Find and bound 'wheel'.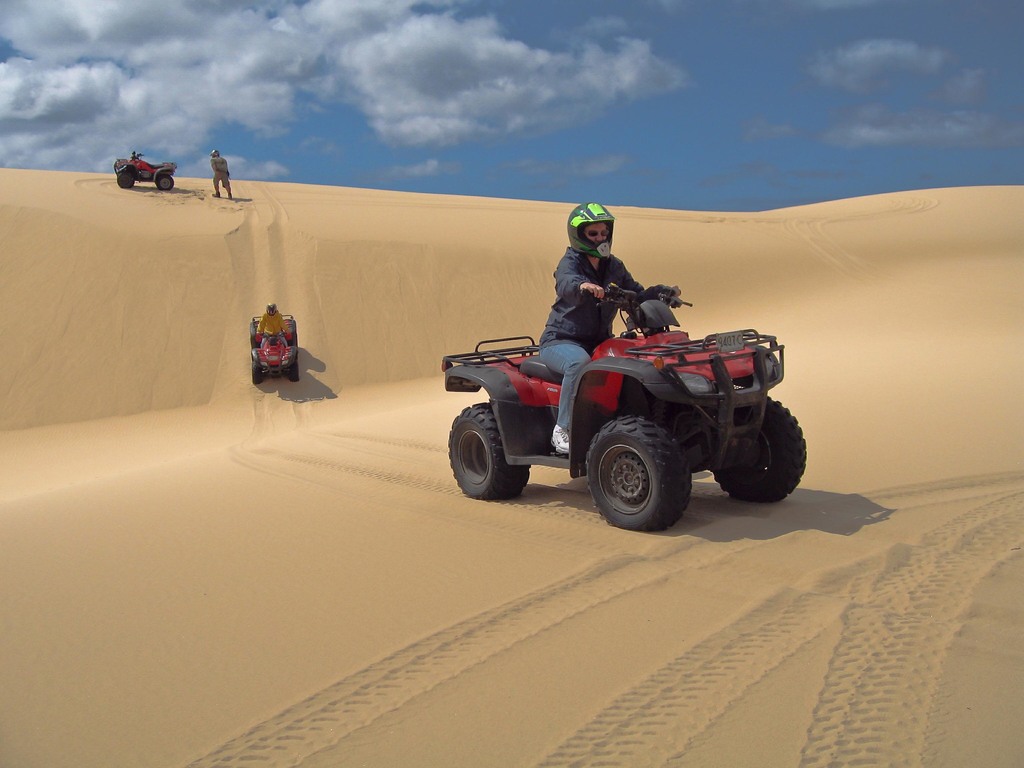
Bound: locate(291, 358, 301, 383).
